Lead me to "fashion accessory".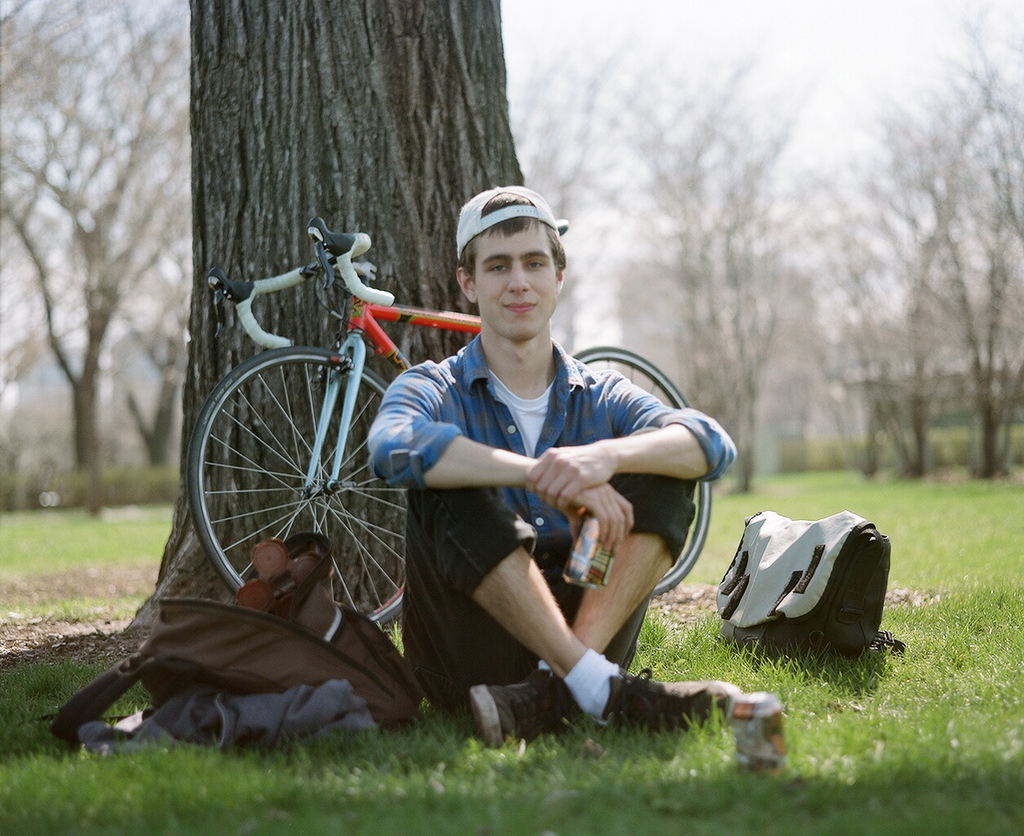
Lead to {"x1": 454, "y1": 185, "x2": 561, "y2": 256}.
